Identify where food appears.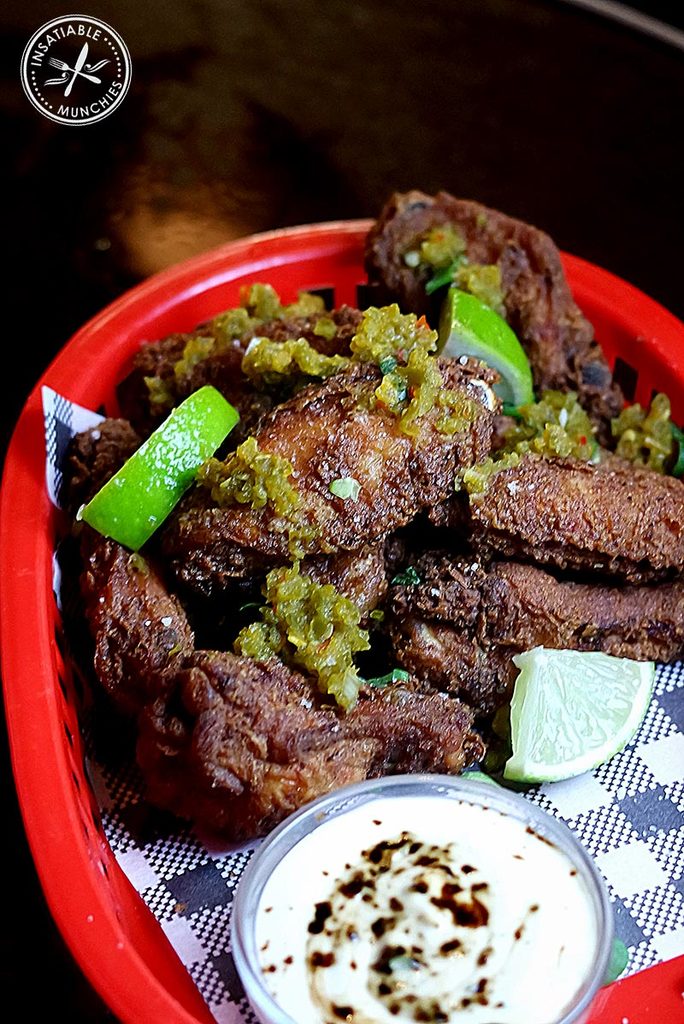
Appears at box(253, 794, 595, 1023).
